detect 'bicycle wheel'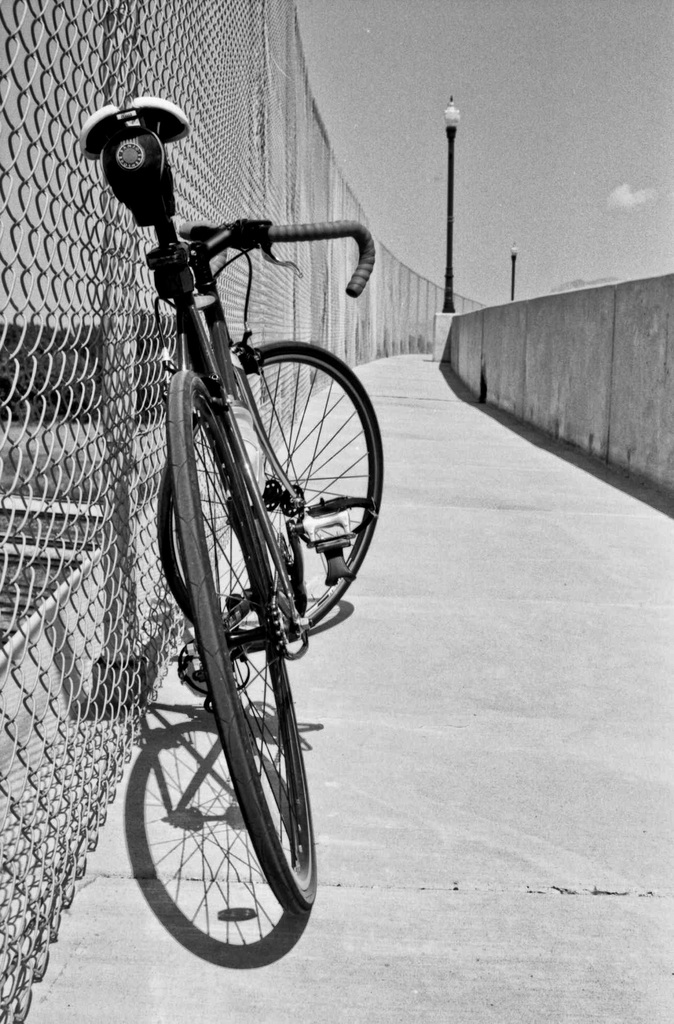
l=156, t=371, r=315, b=924
